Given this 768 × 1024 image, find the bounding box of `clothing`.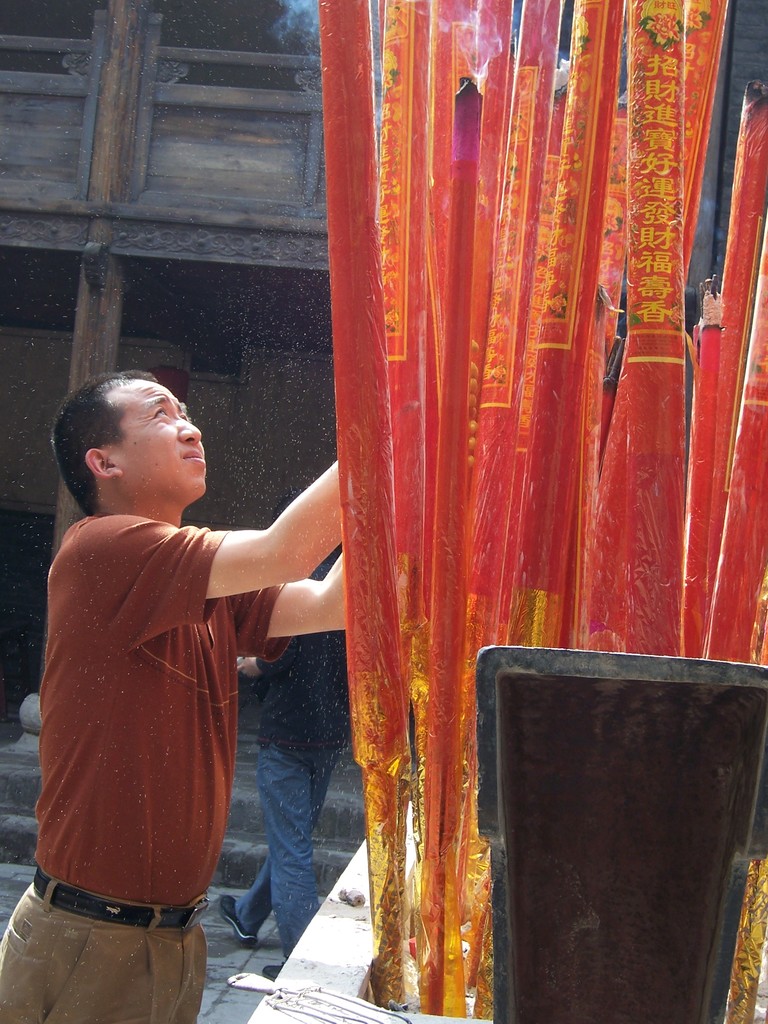
bbox=(229, 626, 351, 955).
